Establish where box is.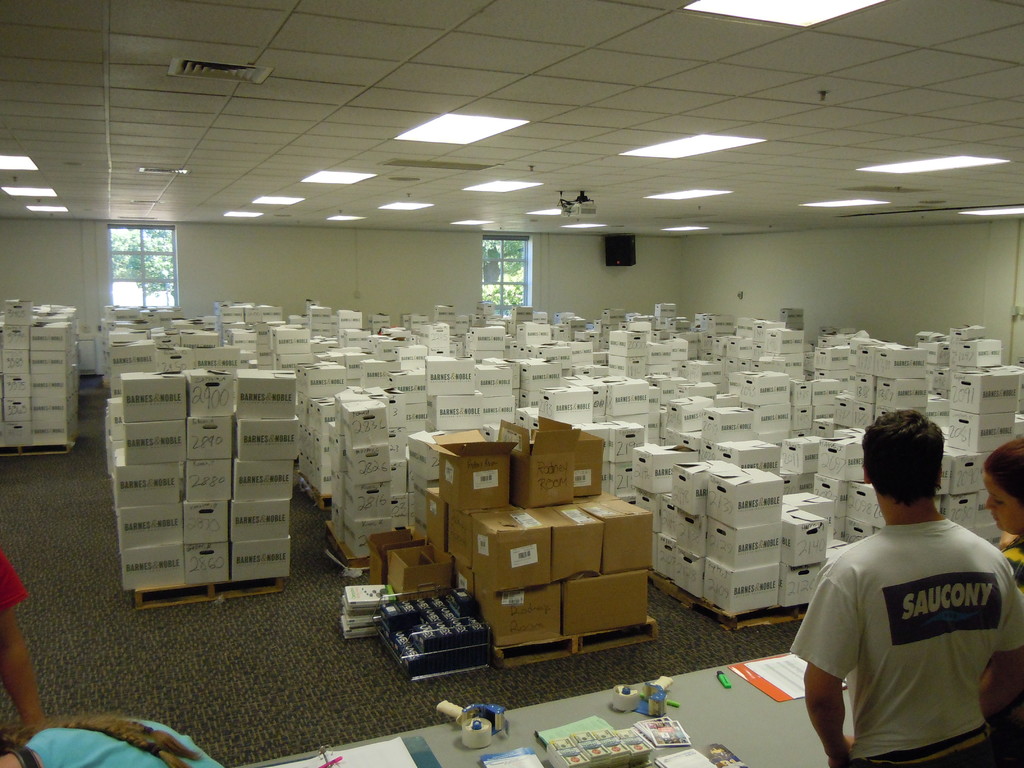
Established at BBox(426, 429, 517, 516).
